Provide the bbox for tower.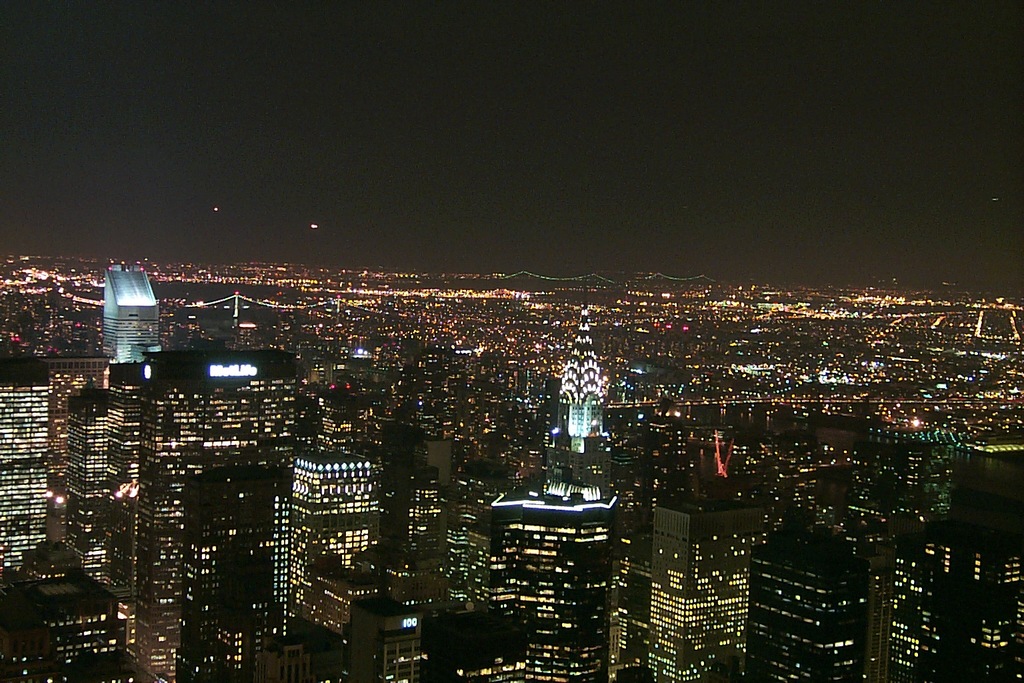
646/500/753/682.
